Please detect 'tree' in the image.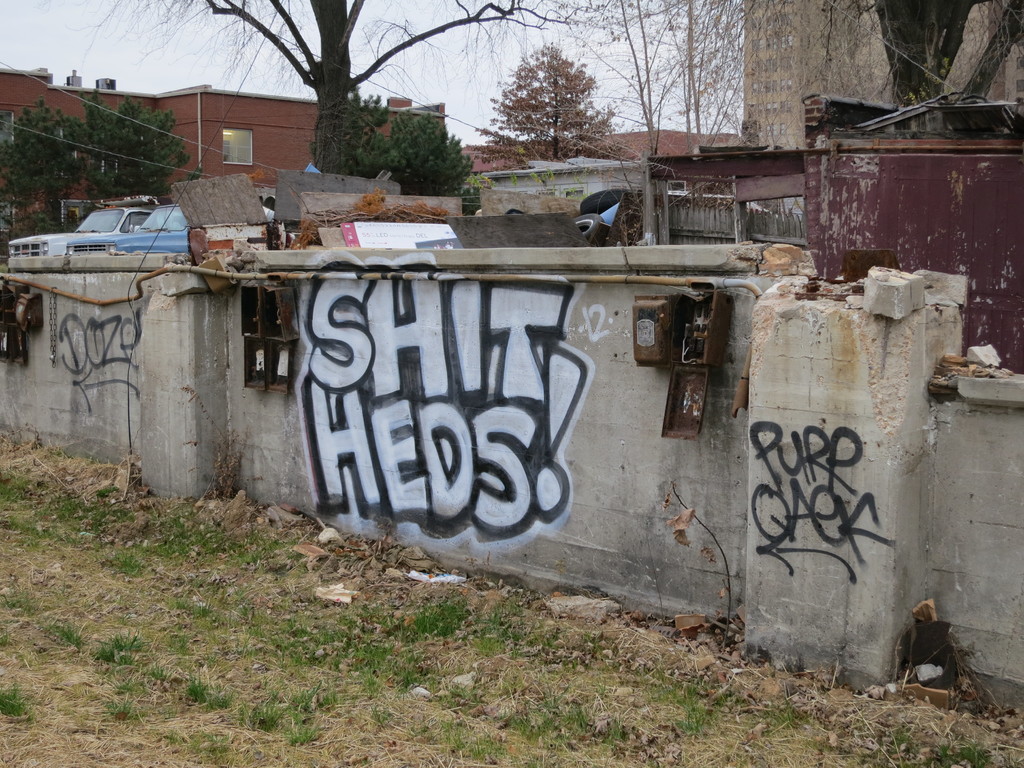
{"x1": 477, "y1": 42, "x2": 624, "y2": 168}.
